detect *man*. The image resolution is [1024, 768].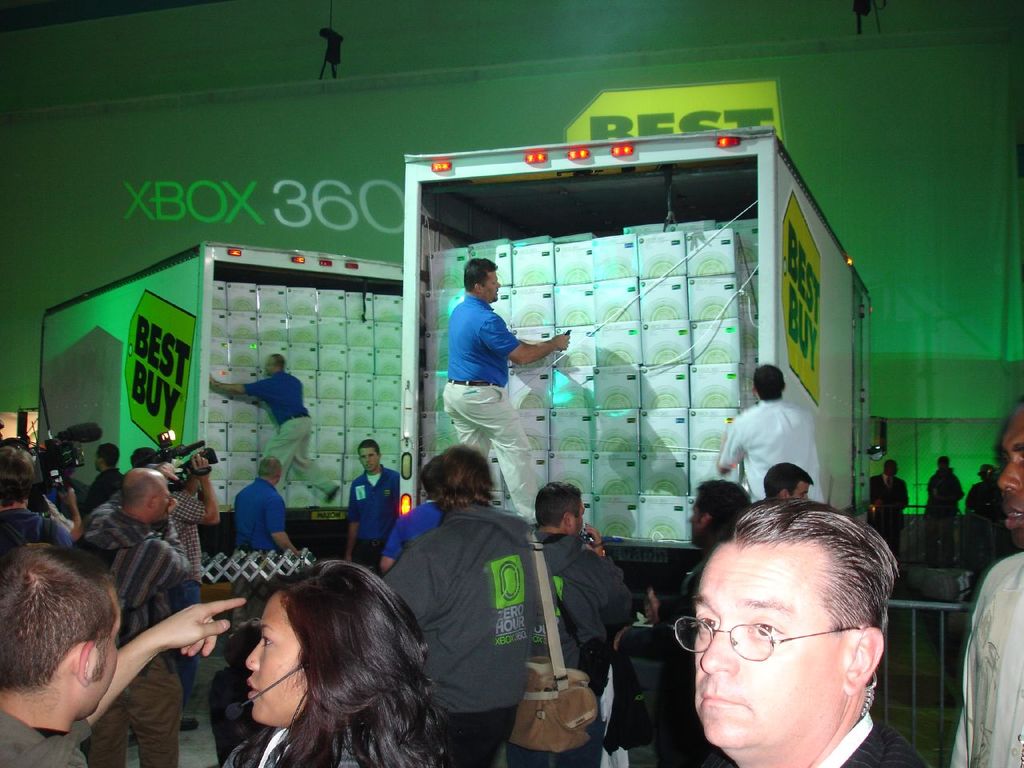
[x1=947, y1=398, x2=1023, y2=766].
